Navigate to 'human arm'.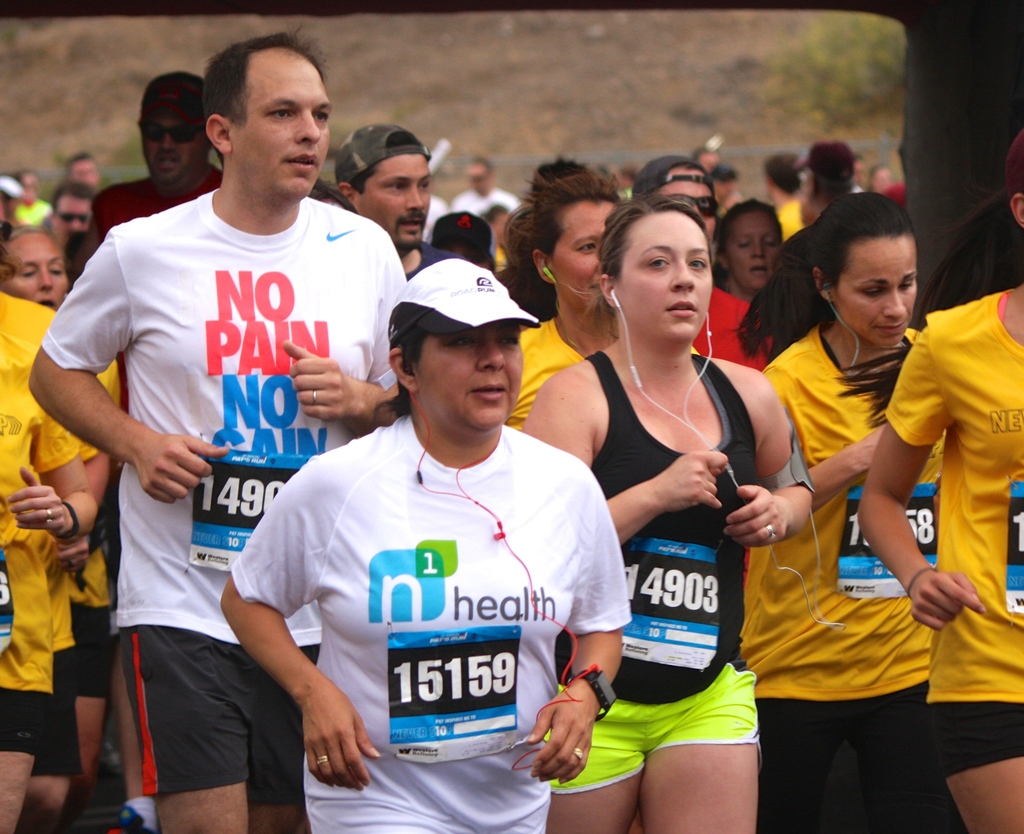
Navigation target: bbox=(280, 226, 412, 442).
